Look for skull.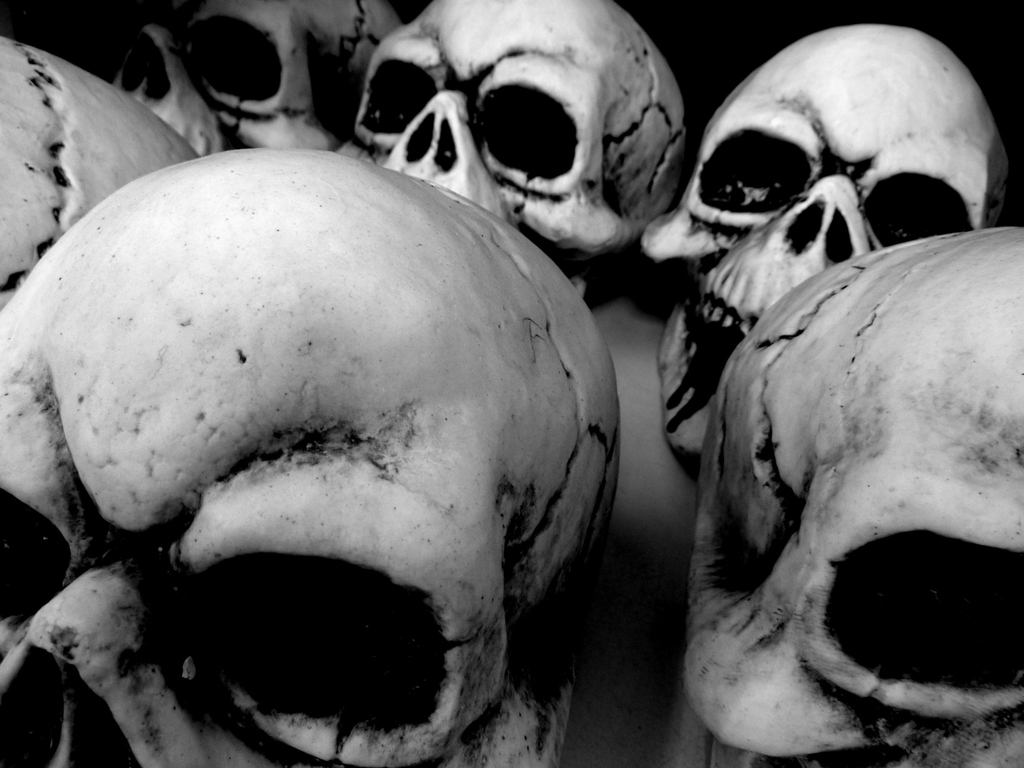
Found: [left=683, top=52, right=1009, bottom=478].
